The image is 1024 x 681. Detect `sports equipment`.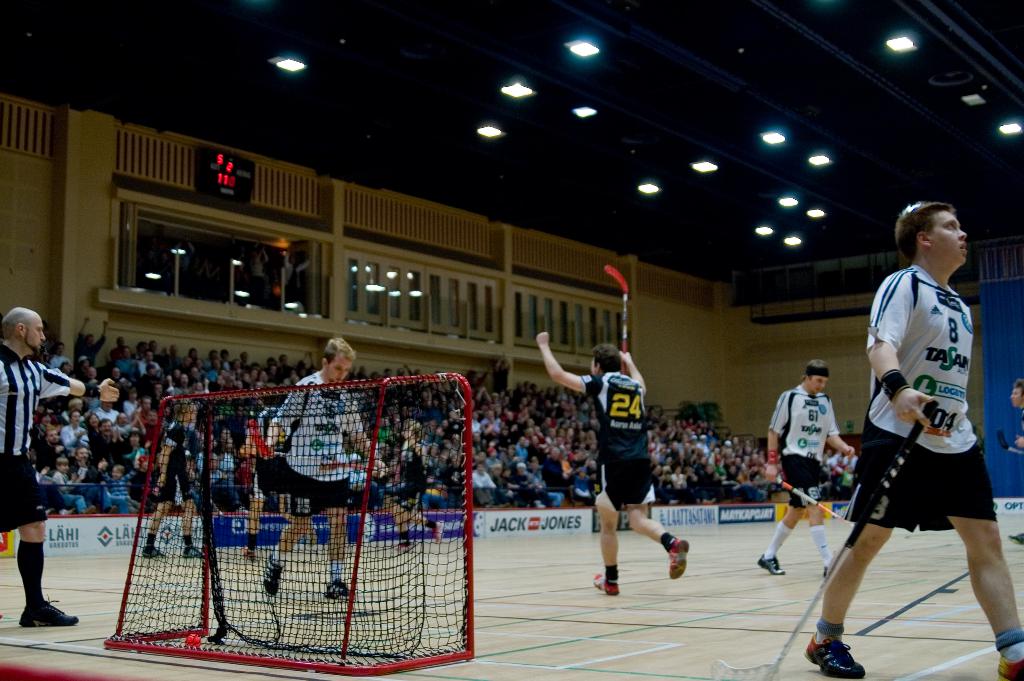
Detection: box(666, 537, 689, 578).
